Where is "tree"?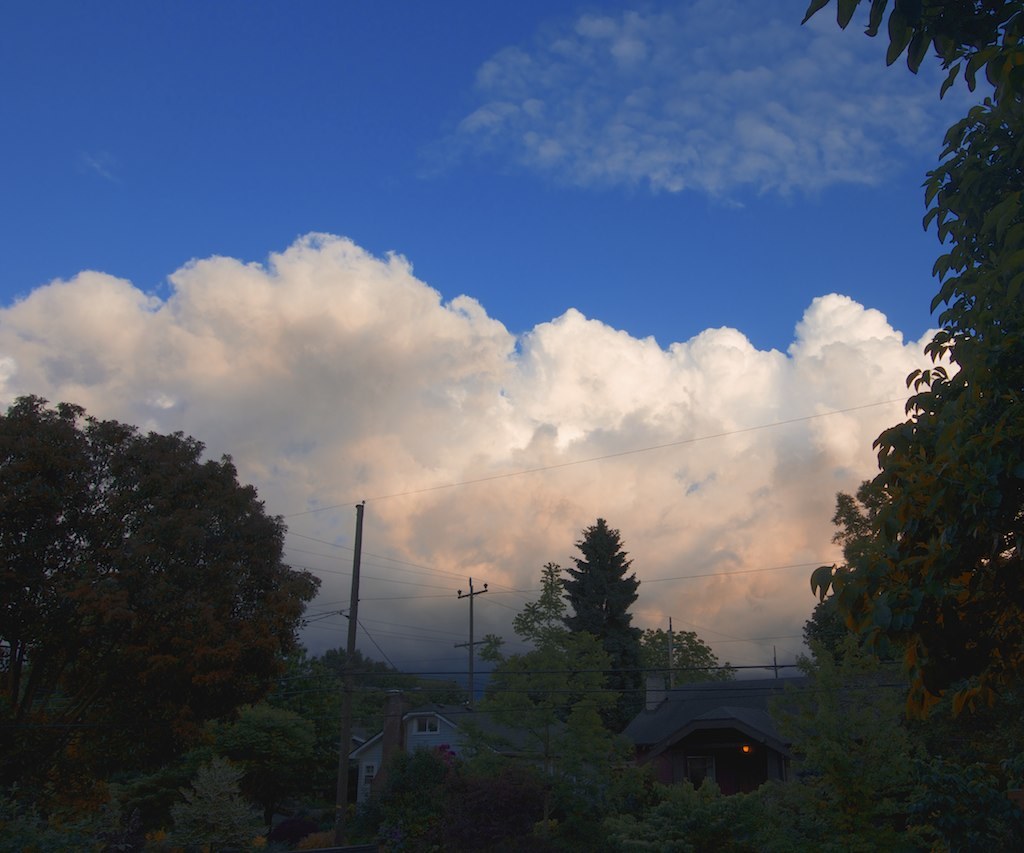
205/701/321/758.
